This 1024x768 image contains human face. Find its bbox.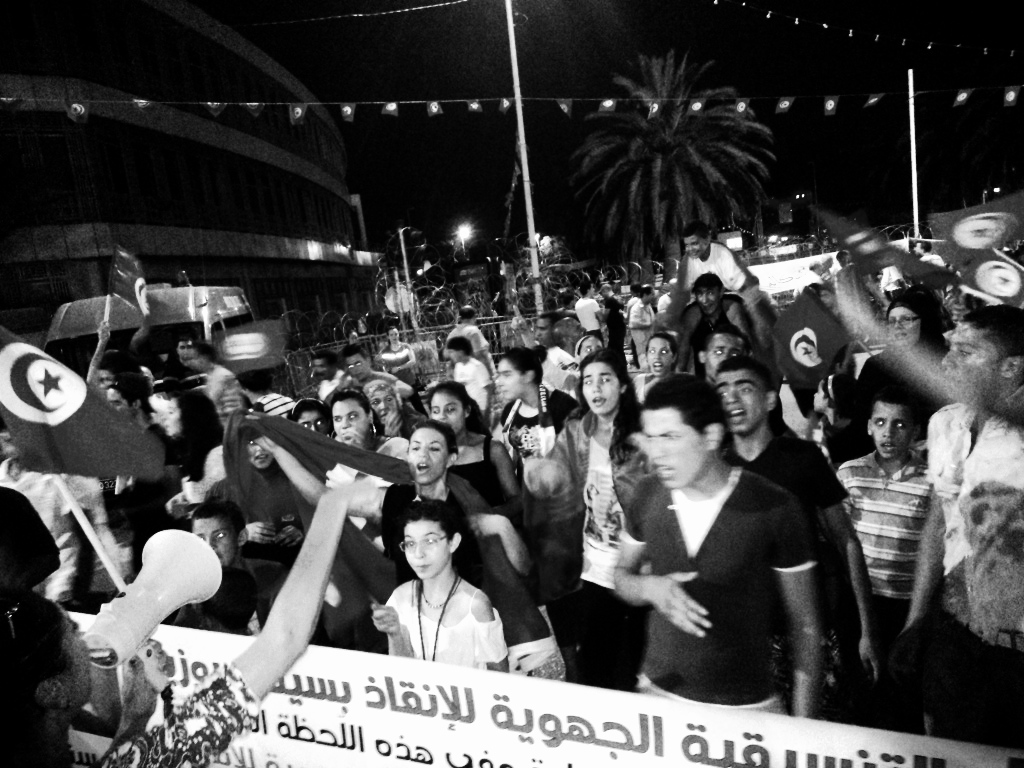
box(639, 410, 708, 487).
